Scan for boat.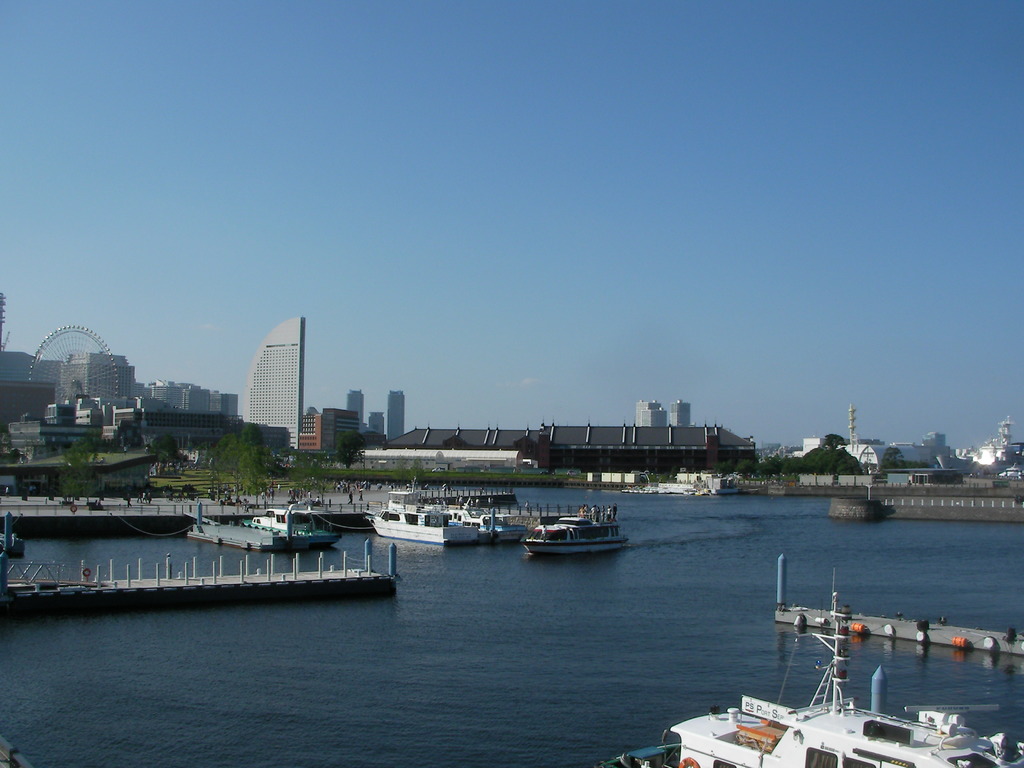
Scan result: {"x1": 506, "y1": 505, "x2": 630, "y2": 565}.
